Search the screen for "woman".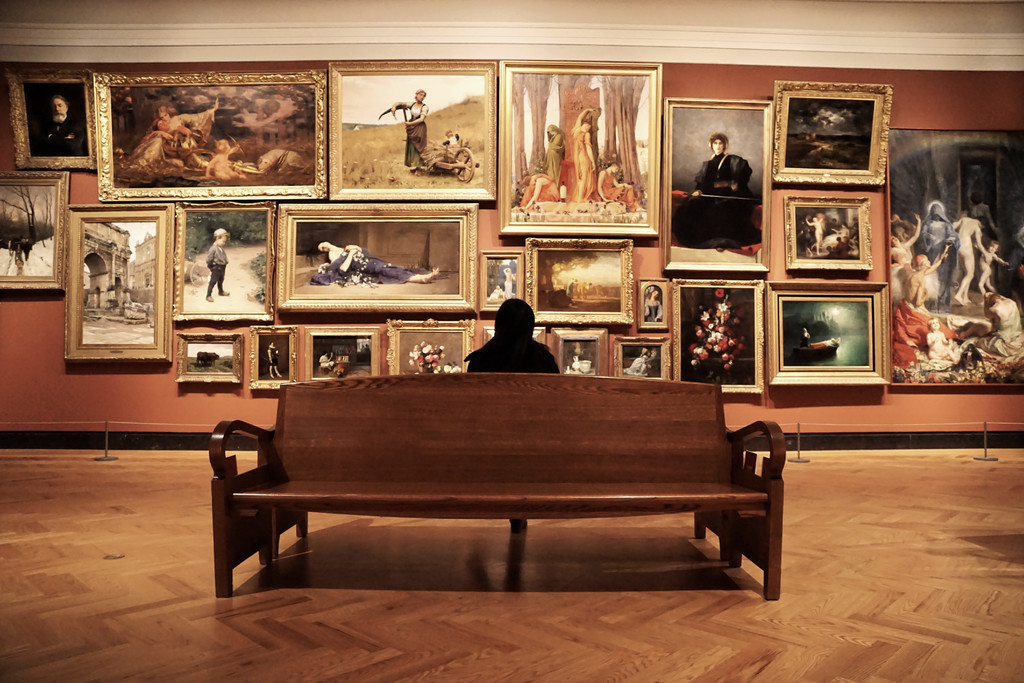
Found at [595,163,634,211].
